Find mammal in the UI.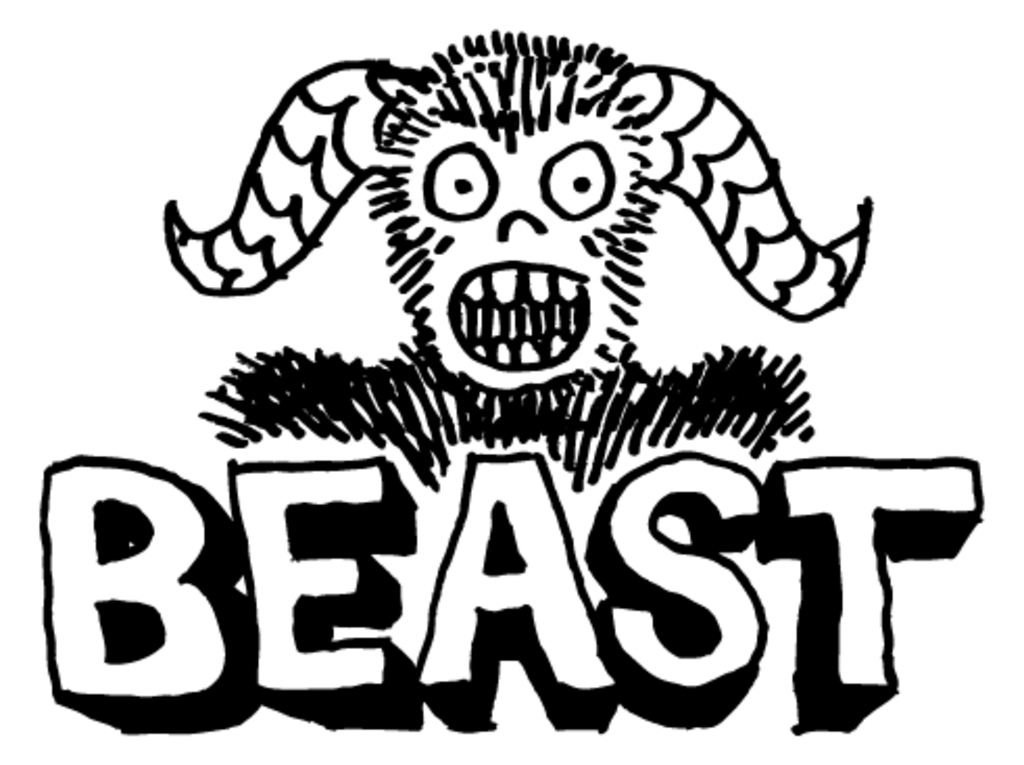
UI element at Rect(206, 42, 849, 450).
